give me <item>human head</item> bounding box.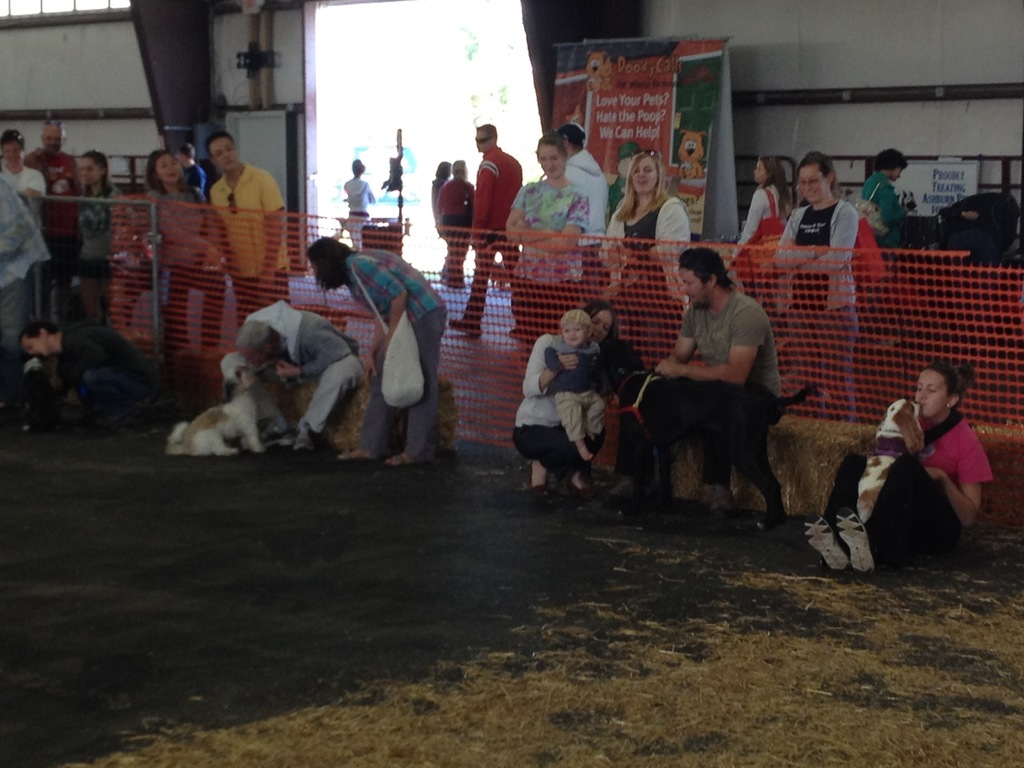
(left=144, top=151, right=182, bottom=183).
